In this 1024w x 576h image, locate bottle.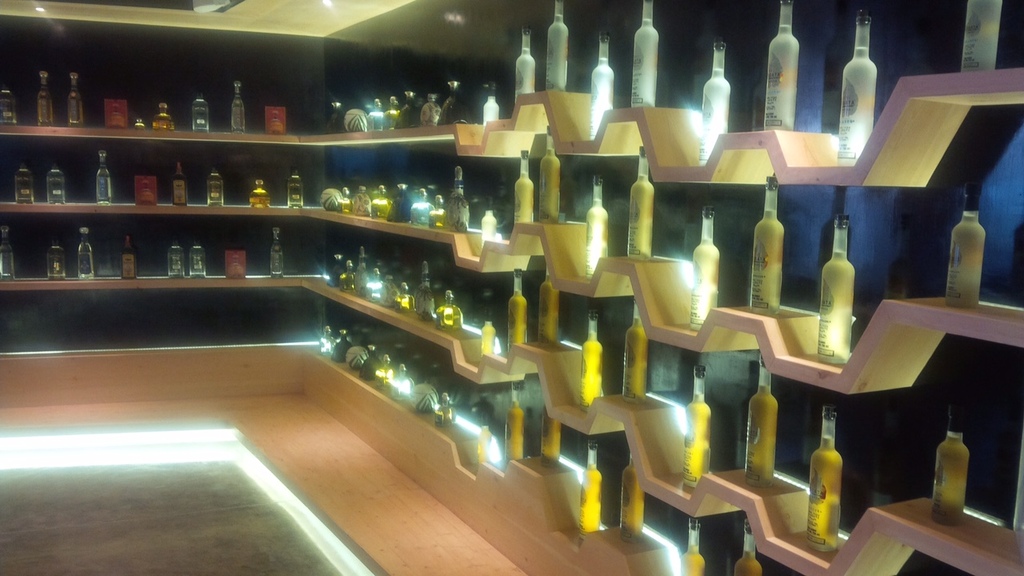
Bounding box: left=626, top=145, right=656, bottom=259.
